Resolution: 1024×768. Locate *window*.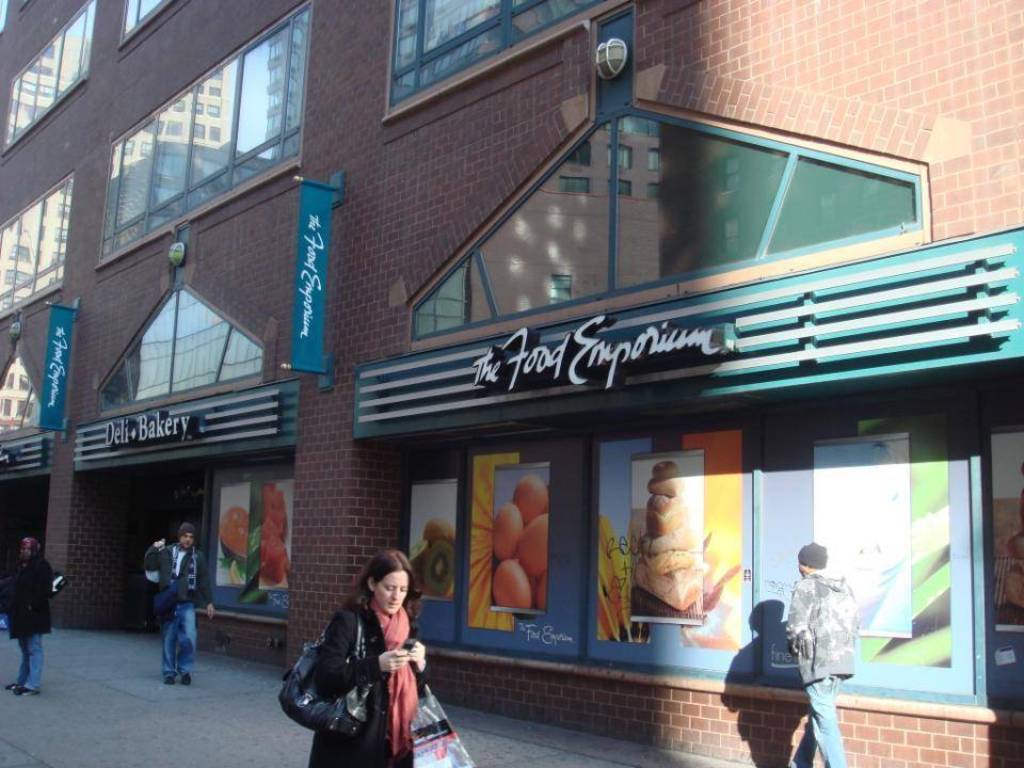
<bbox>0, 173, 73, 311</bbox>.
